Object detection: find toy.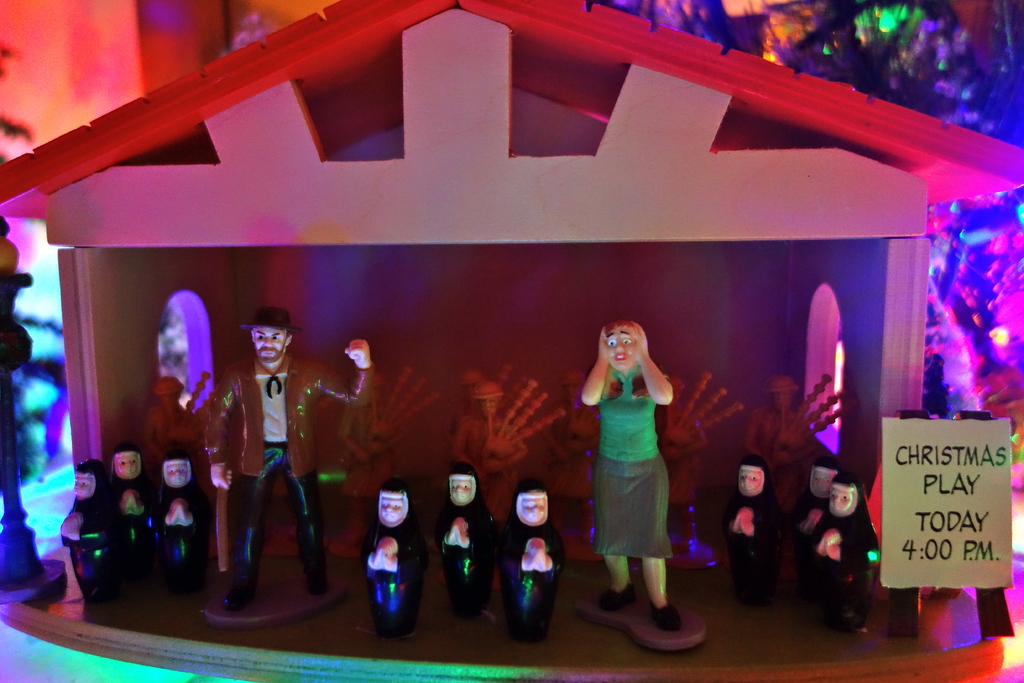
locate(497, 475, 547, 641).
